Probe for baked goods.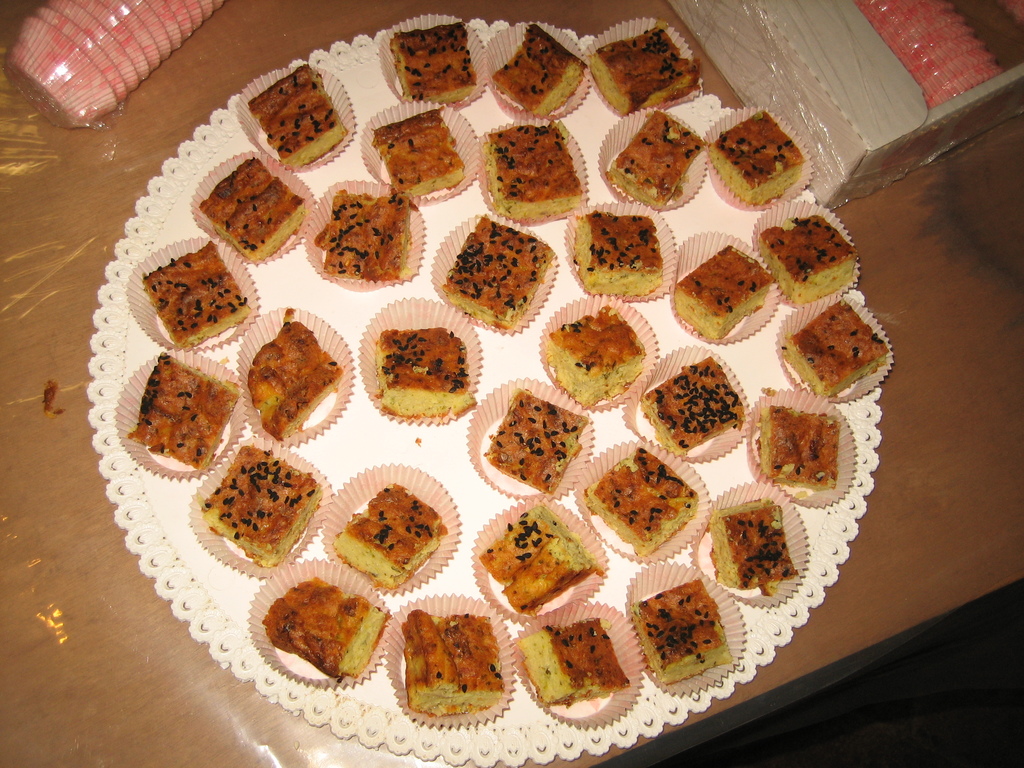
Probe result: bbox(675, 246, 769, 341).
